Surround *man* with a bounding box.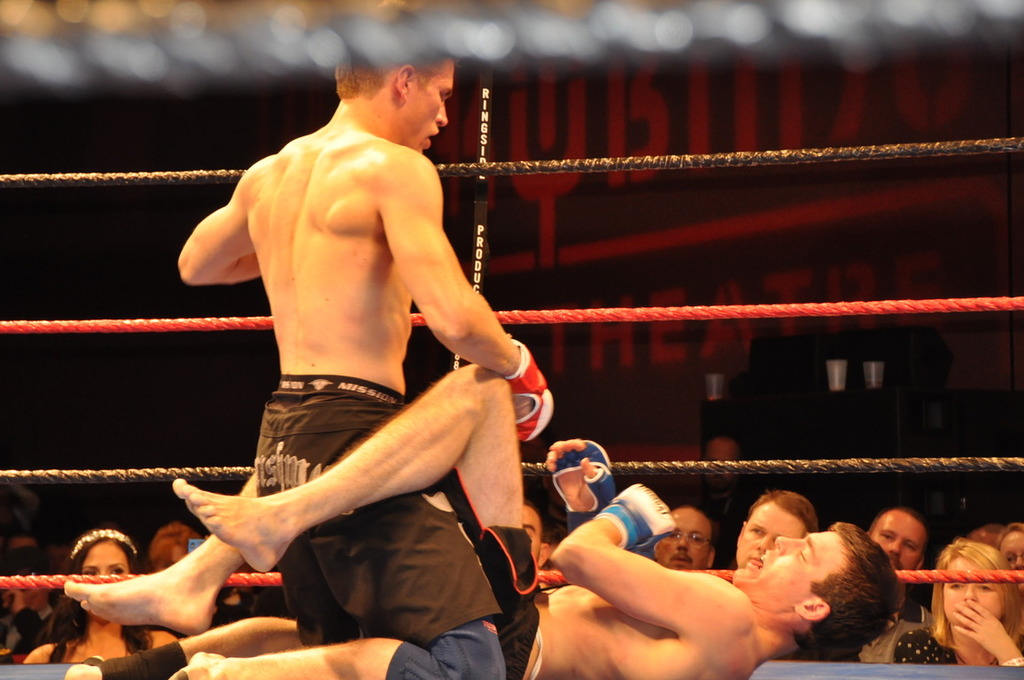
box(857, 504, 933, 621).
